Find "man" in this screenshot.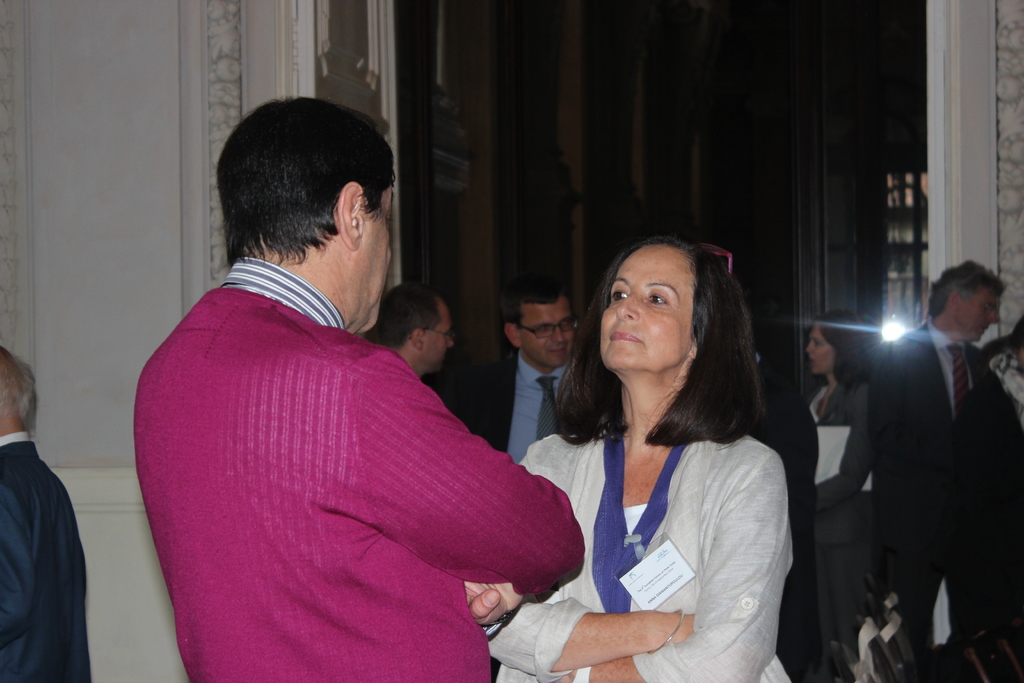
The bounding box for "man" is Rect(135, 99, 591, 682).
